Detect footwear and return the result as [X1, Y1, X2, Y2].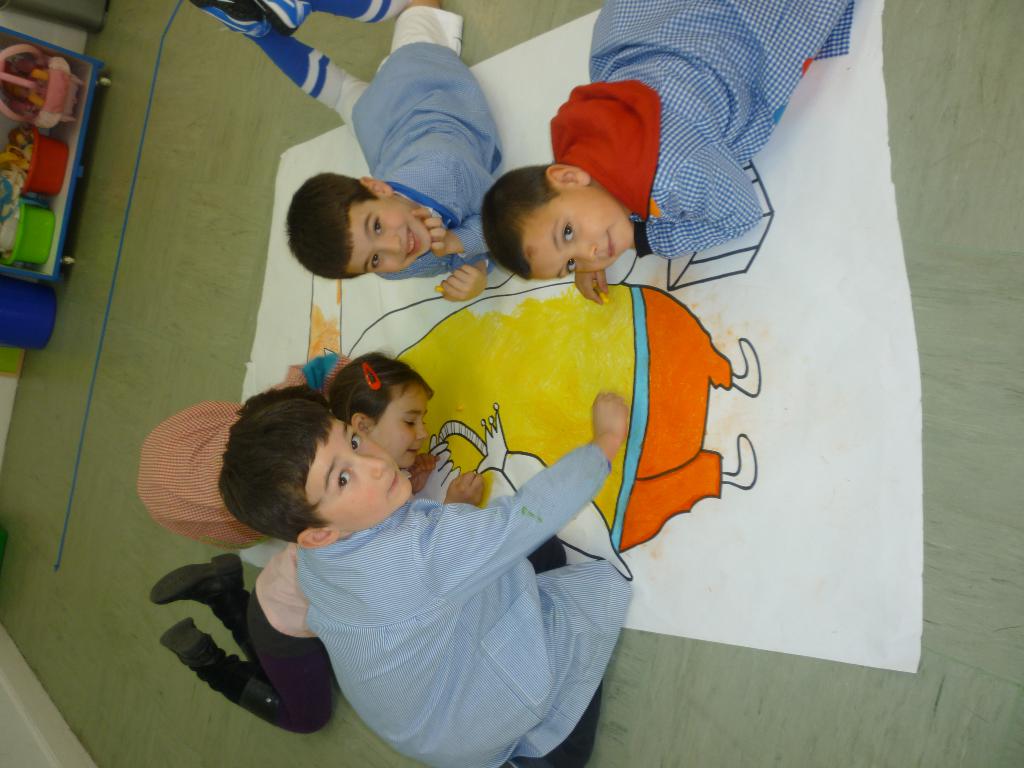
[156, 614, 216, 667].
